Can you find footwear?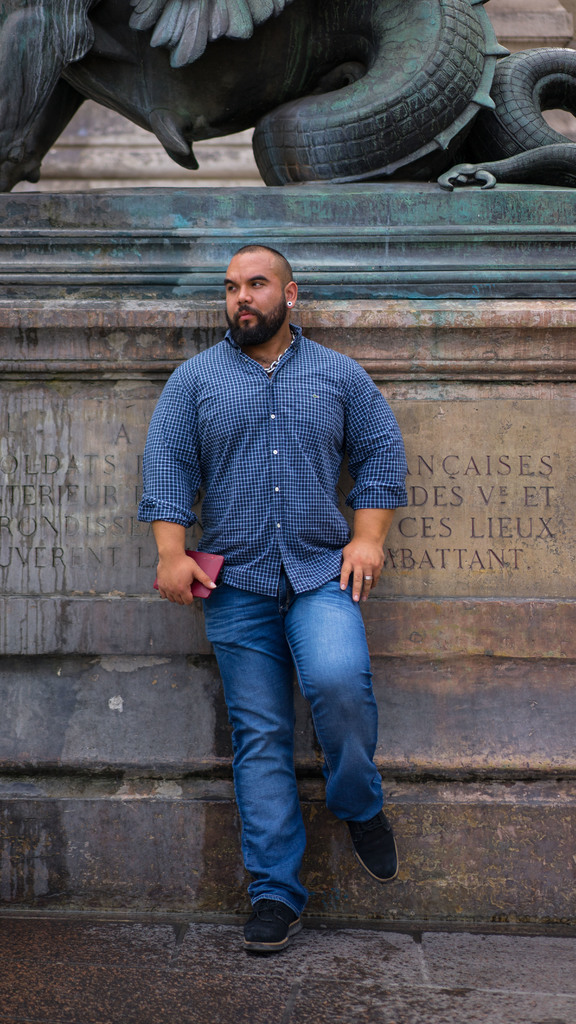
Yes, bounding box: bbox=(247, 893, 303, 953).
